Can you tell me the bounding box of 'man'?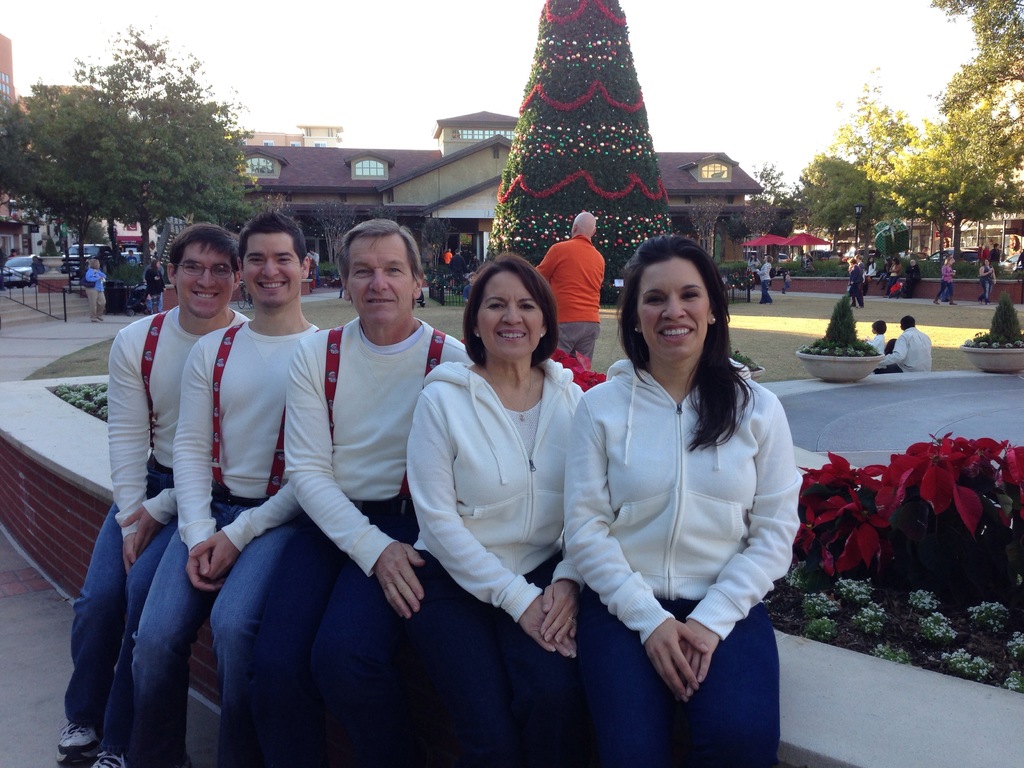
[988, 239, 1001, 266].
